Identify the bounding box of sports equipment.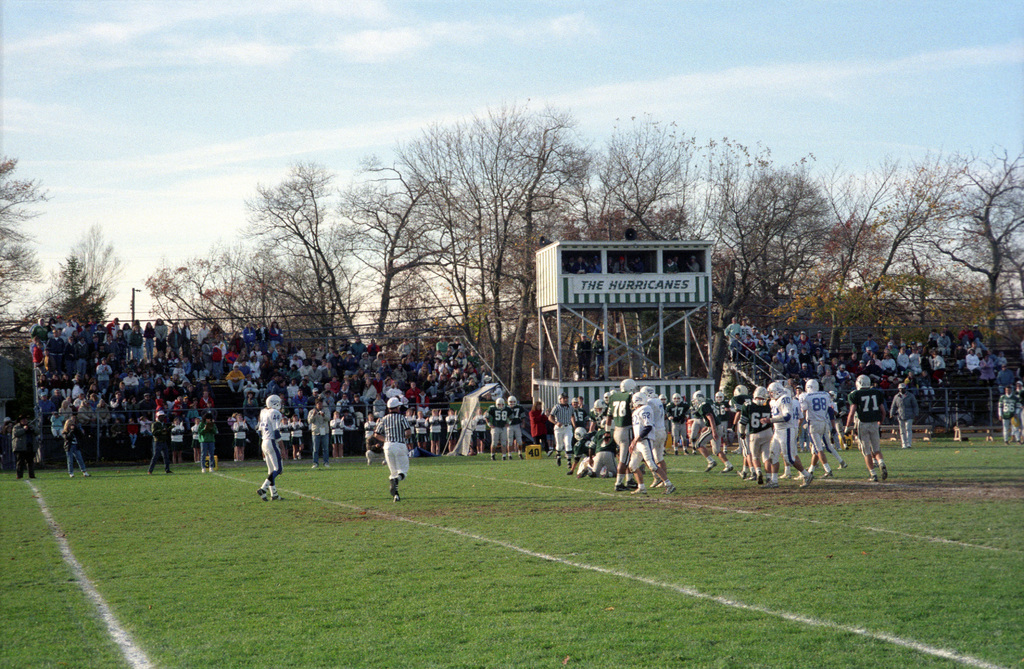
bbox=[598, 418, 609, 430].
